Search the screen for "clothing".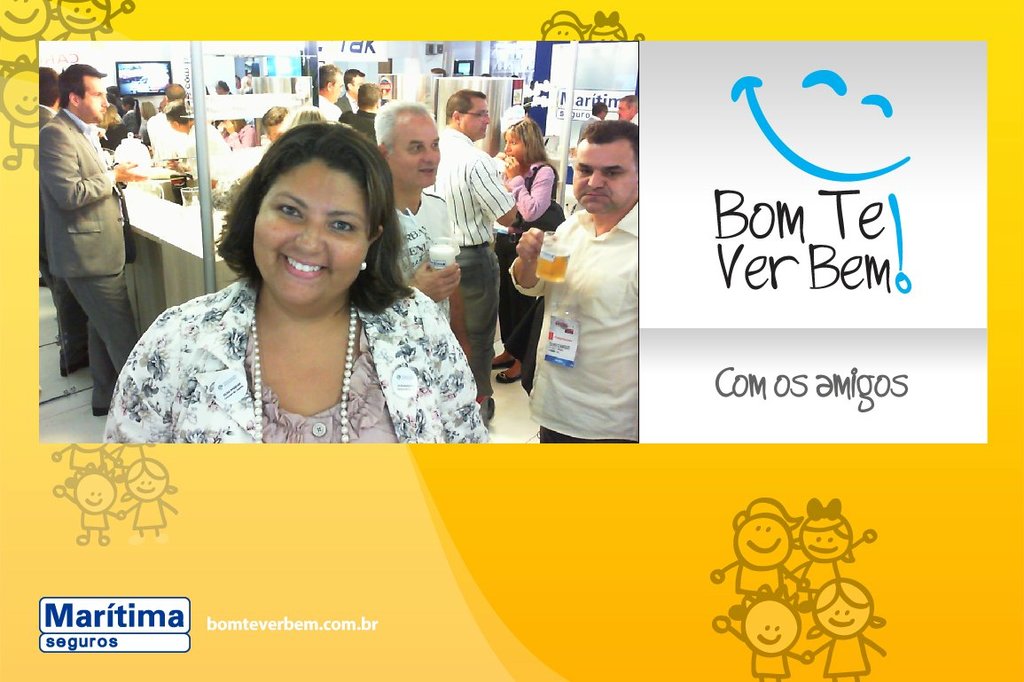
Found at 321, 96, 347, 124.
